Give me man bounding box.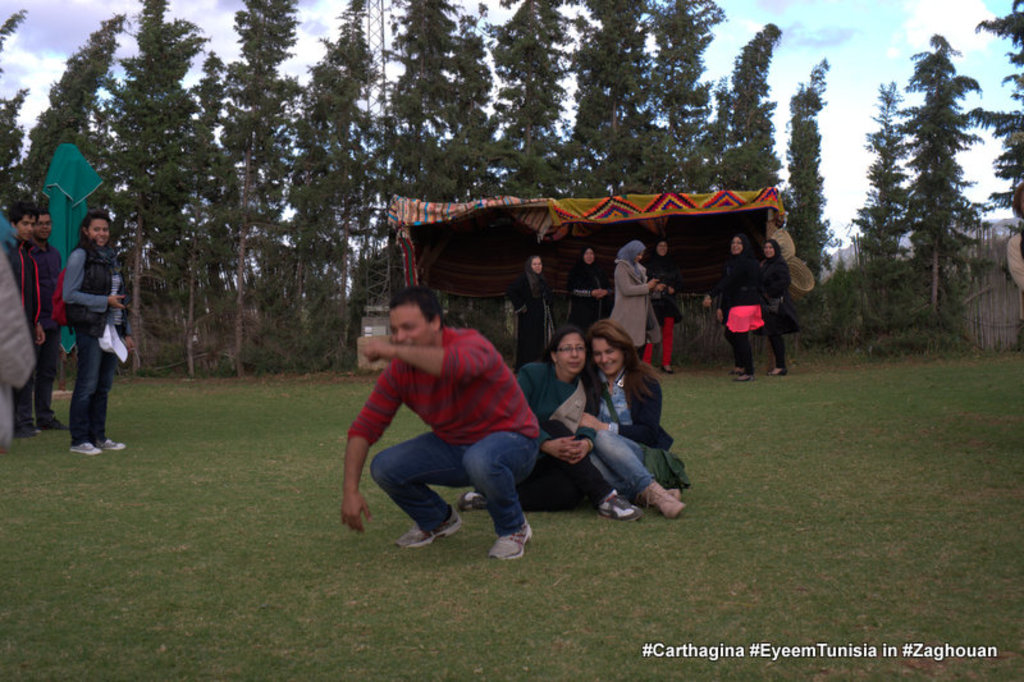
detection(333, 292, 564, 564).
